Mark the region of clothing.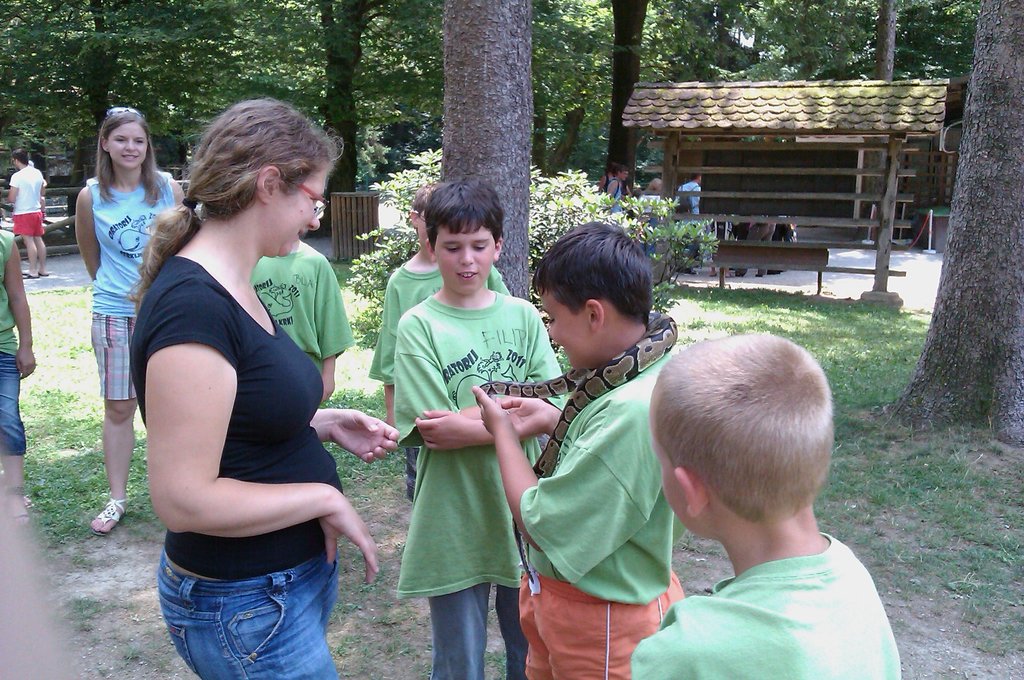
Region: 9:157:44:234.
